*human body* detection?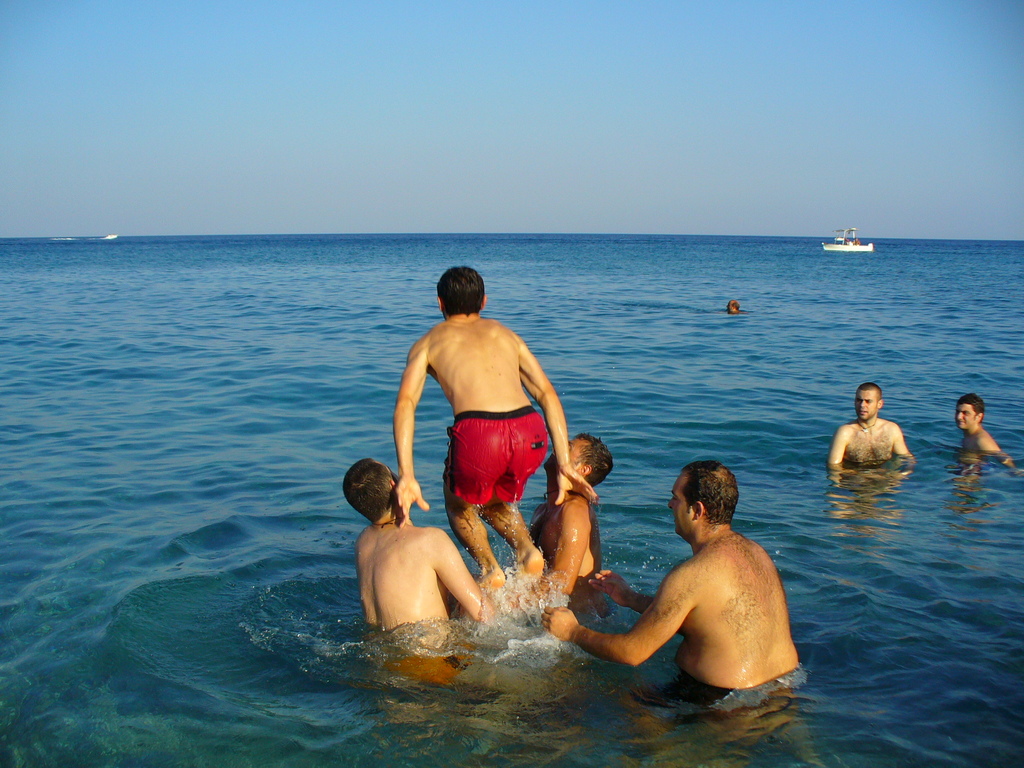
{"left": 952, "top": 392, "right": 1001, "bottom": 454}
